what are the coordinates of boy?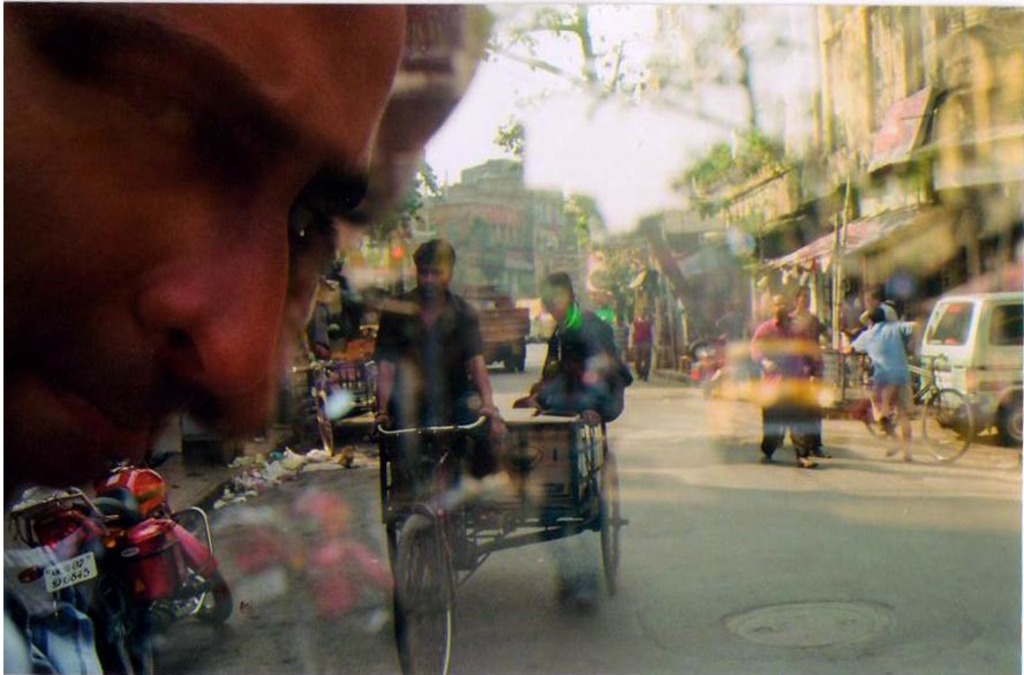
bbox=[829, 297, 942, 466].
